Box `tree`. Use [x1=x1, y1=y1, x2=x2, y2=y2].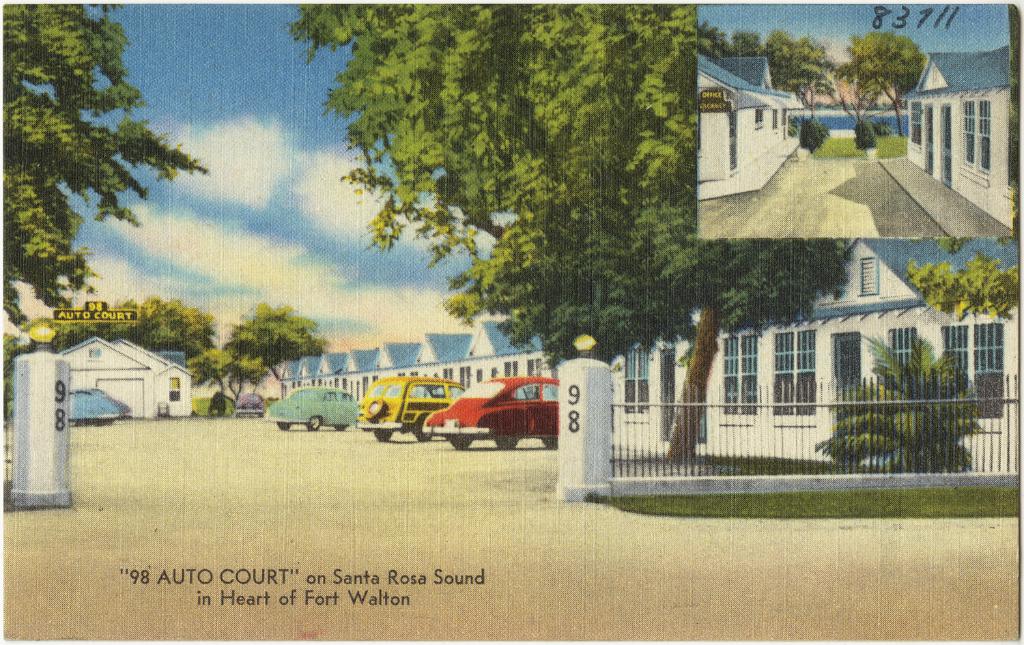
[x1=765, y1=38, x2=811, y2=115].
